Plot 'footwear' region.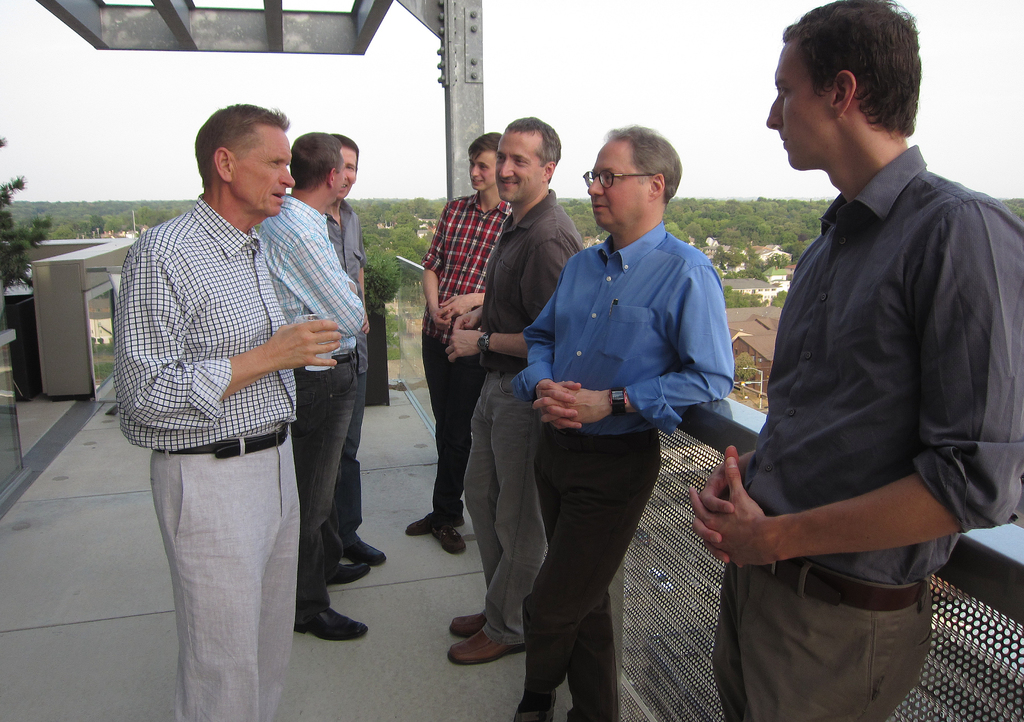
Plotted at locate(326, 559, 373, 584).
